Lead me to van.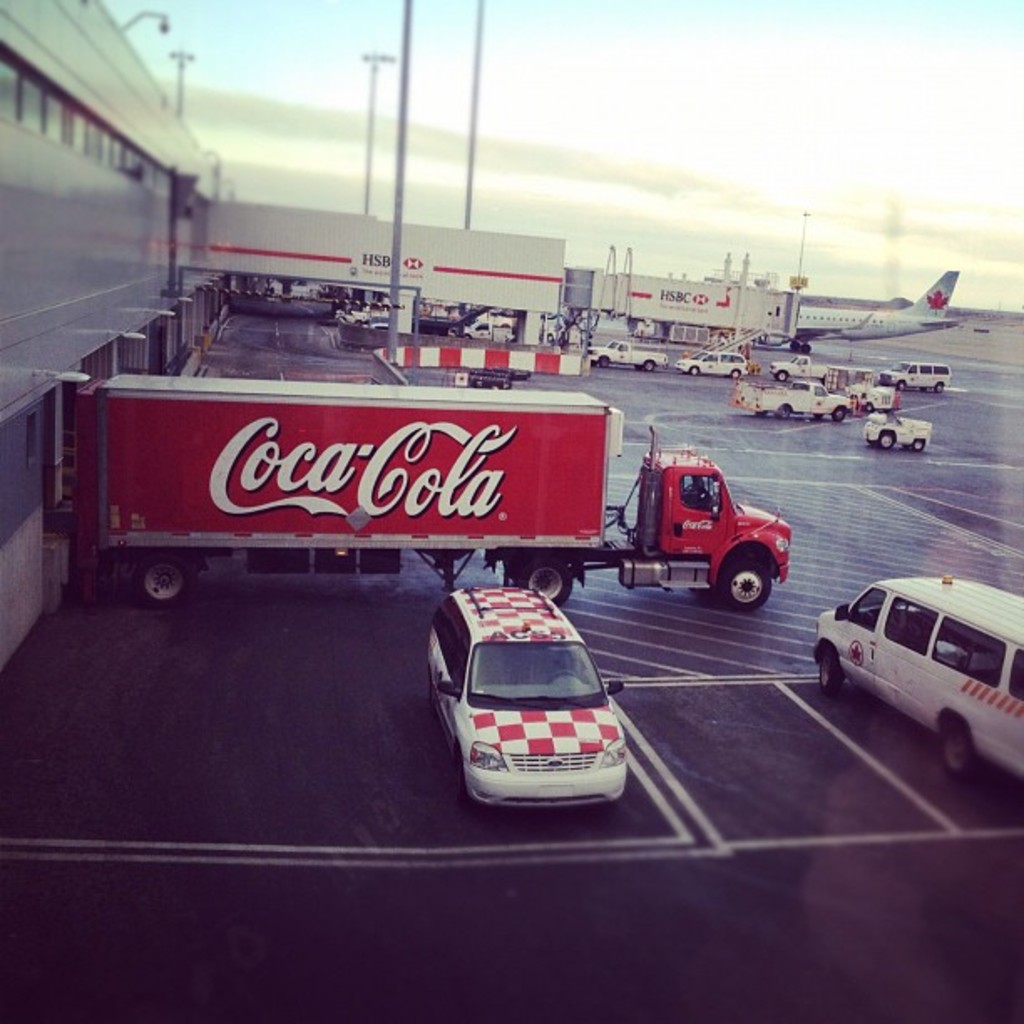
Lead to [584, 336, 669, 368].
